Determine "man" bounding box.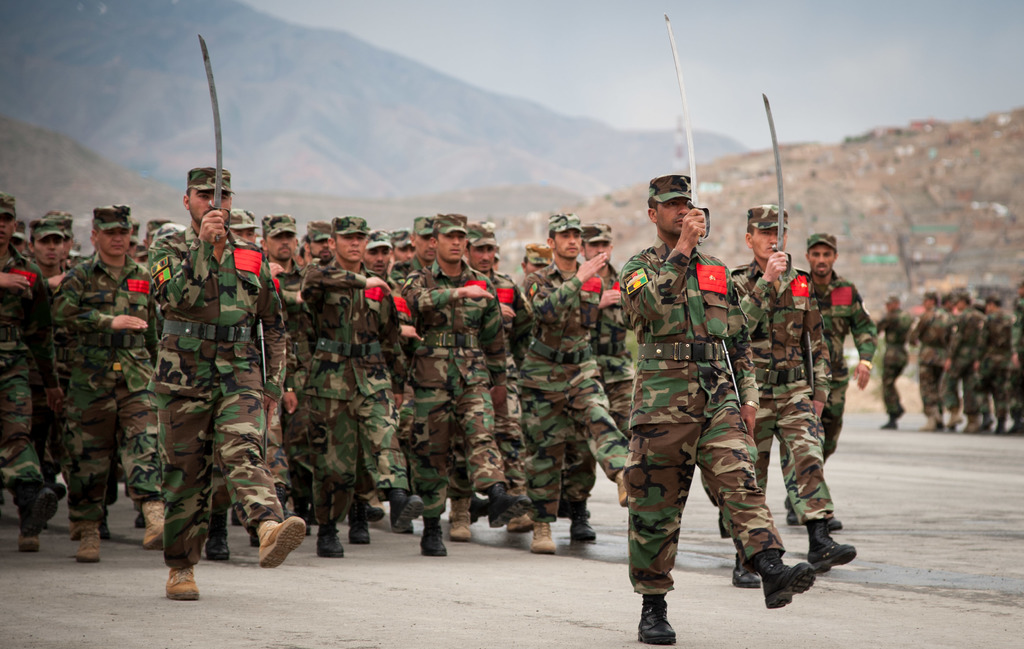
Determined: box=[301, 213, 426, 563].
